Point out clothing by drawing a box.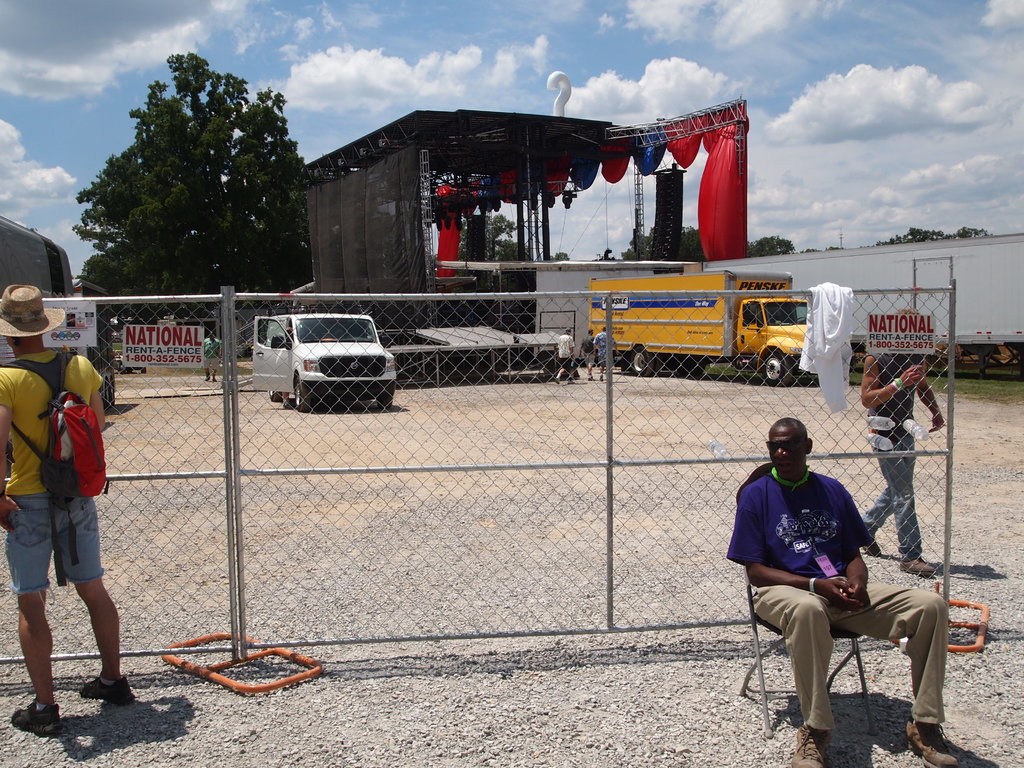
854, 353, 921, 565.
